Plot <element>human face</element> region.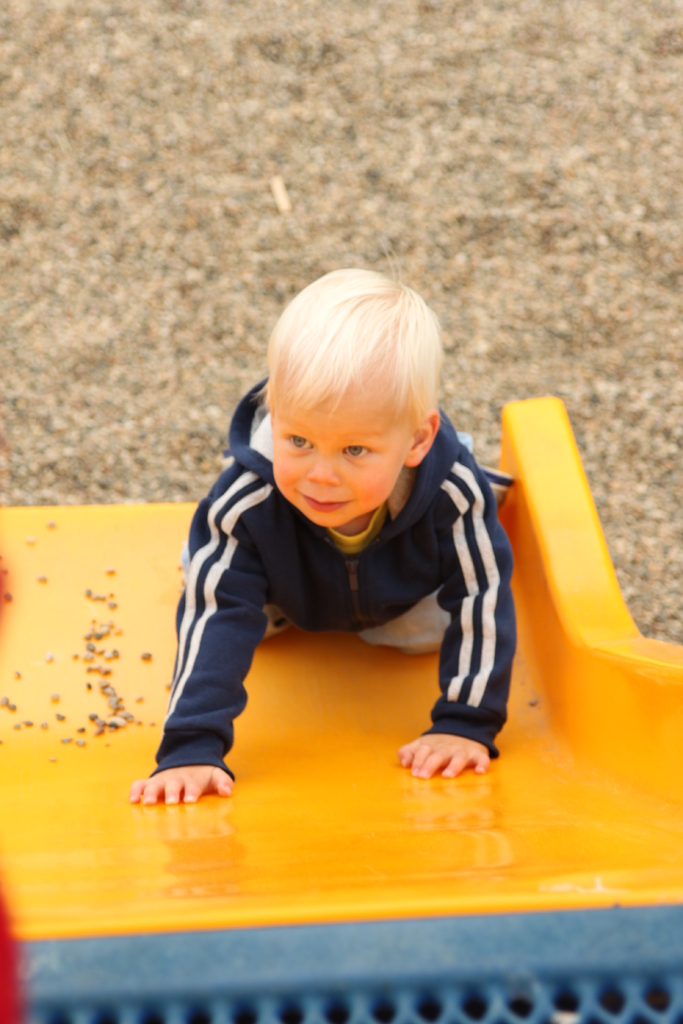
Plotted at BBox(260, 393, 404, 526).
